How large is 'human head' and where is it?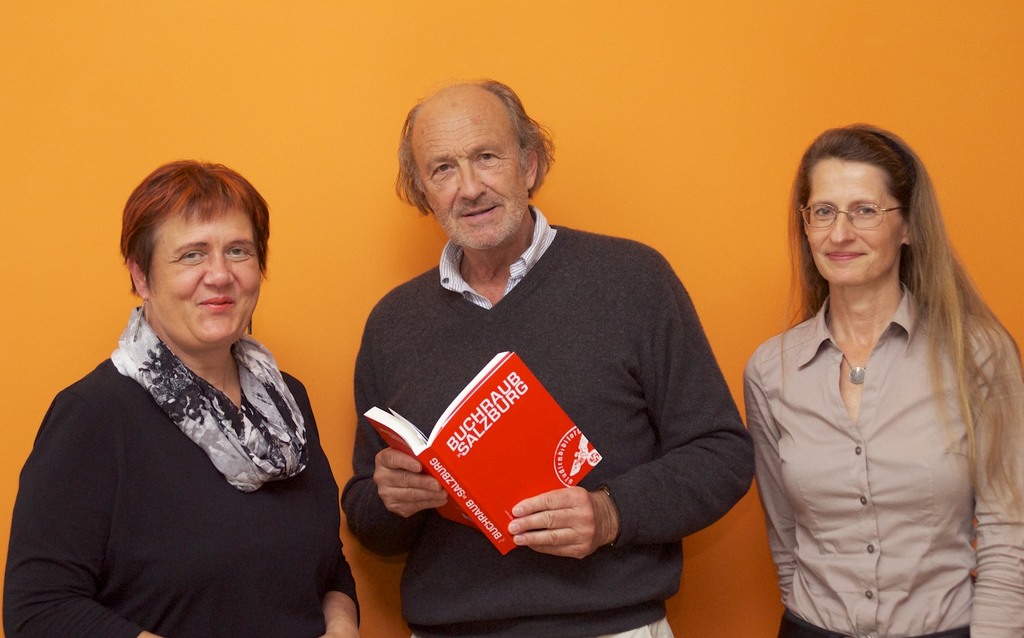
Bounding box: x1=115, y1=157, x2=274, y2=354.
